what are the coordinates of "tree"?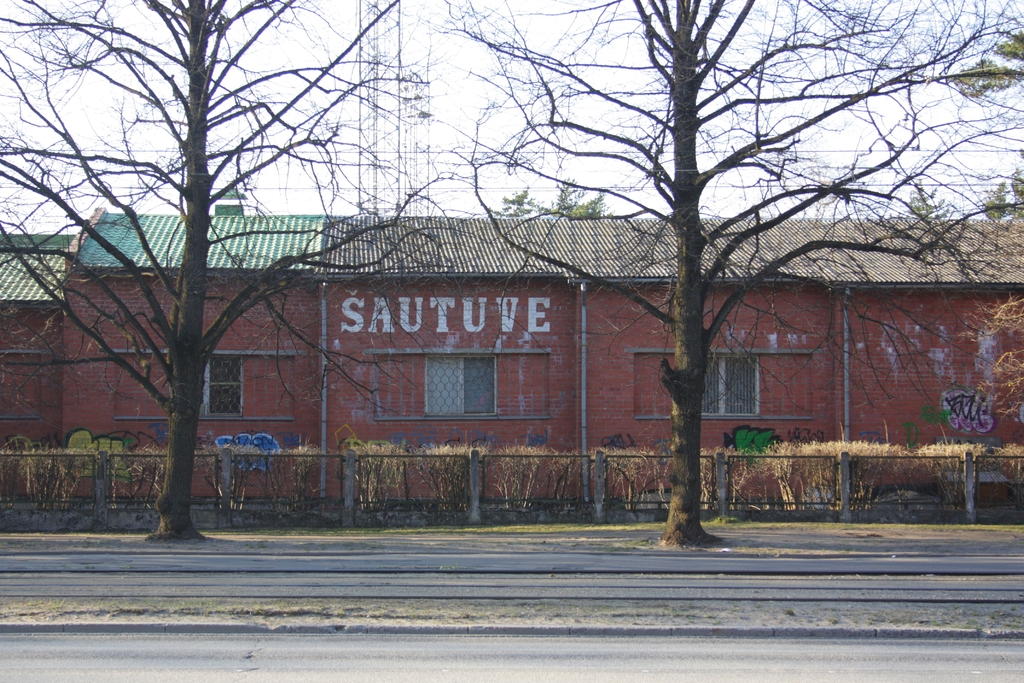
select_region(0, 0, 468, 541).
